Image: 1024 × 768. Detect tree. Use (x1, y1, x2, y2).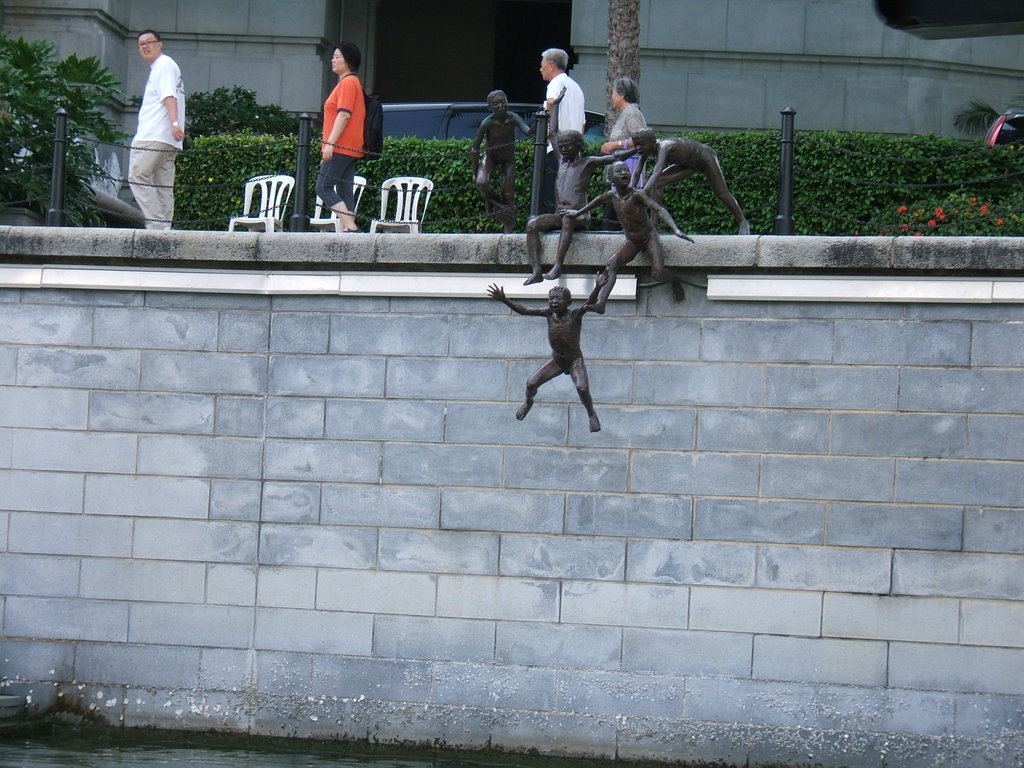
(0, 28, 138, 227).
